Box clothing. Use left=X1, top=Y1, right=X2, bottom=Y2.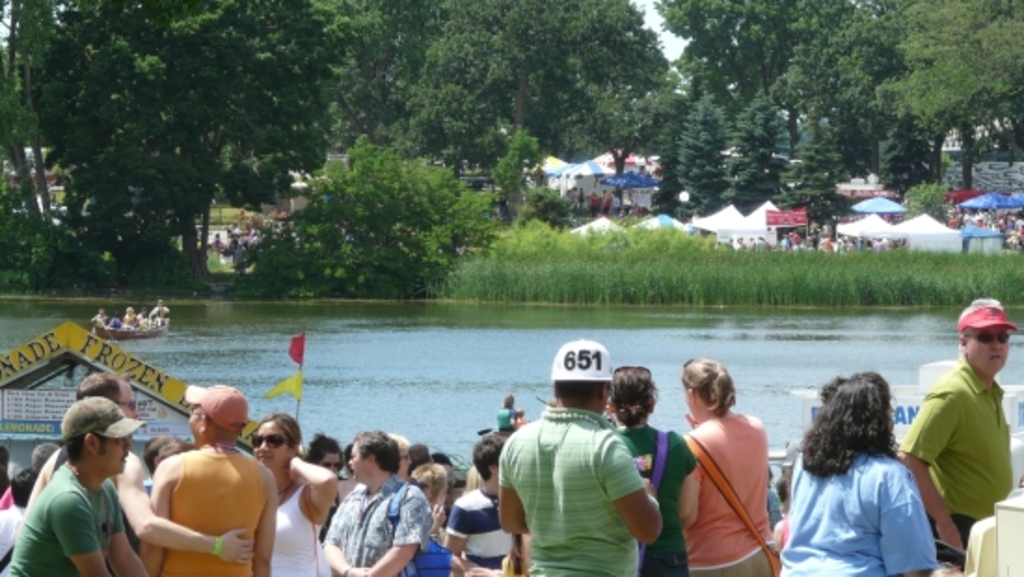
left=7, top=456, right=123, bottom=575.
